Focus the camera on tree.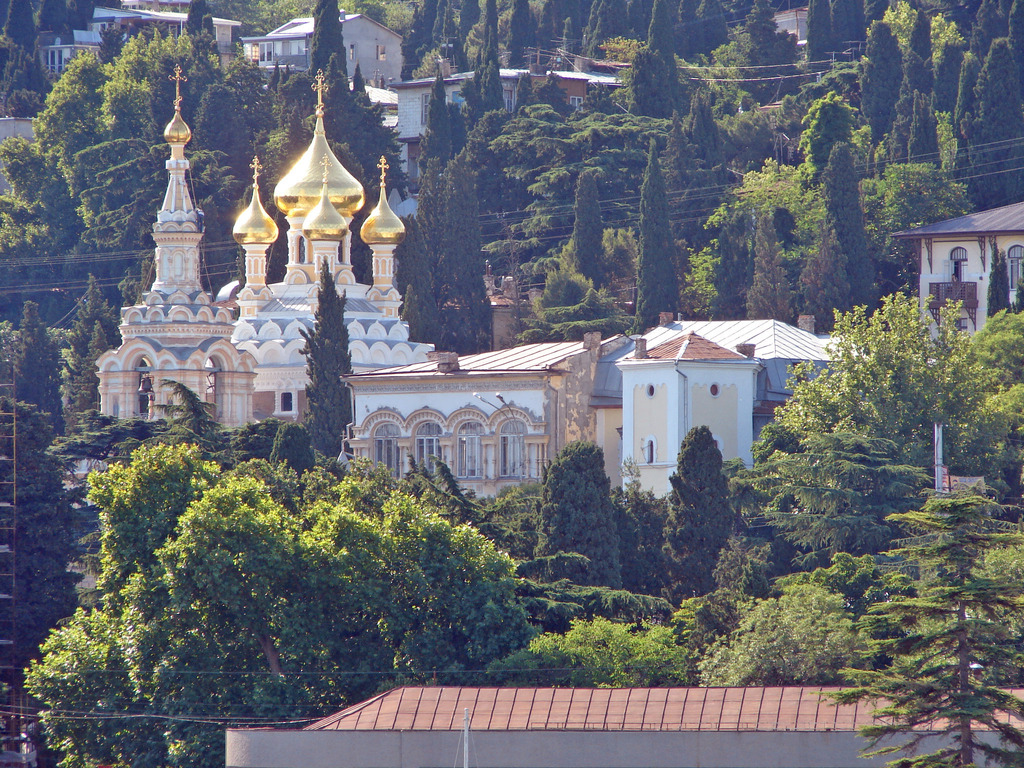
Focus region: 202 13 219 51.
